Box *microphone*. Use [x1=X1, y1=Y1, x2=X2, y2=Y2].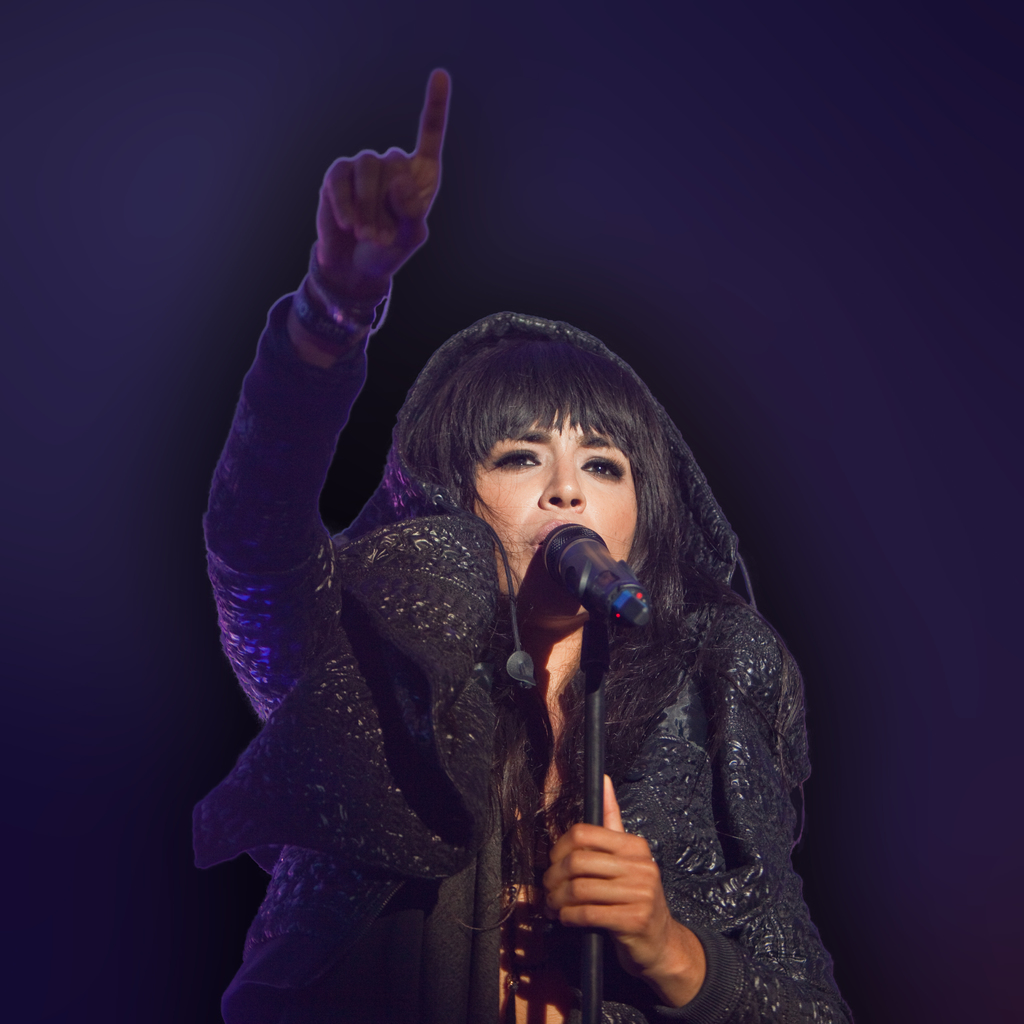
[x1=518, y1=550, x2=658, y2=644].
